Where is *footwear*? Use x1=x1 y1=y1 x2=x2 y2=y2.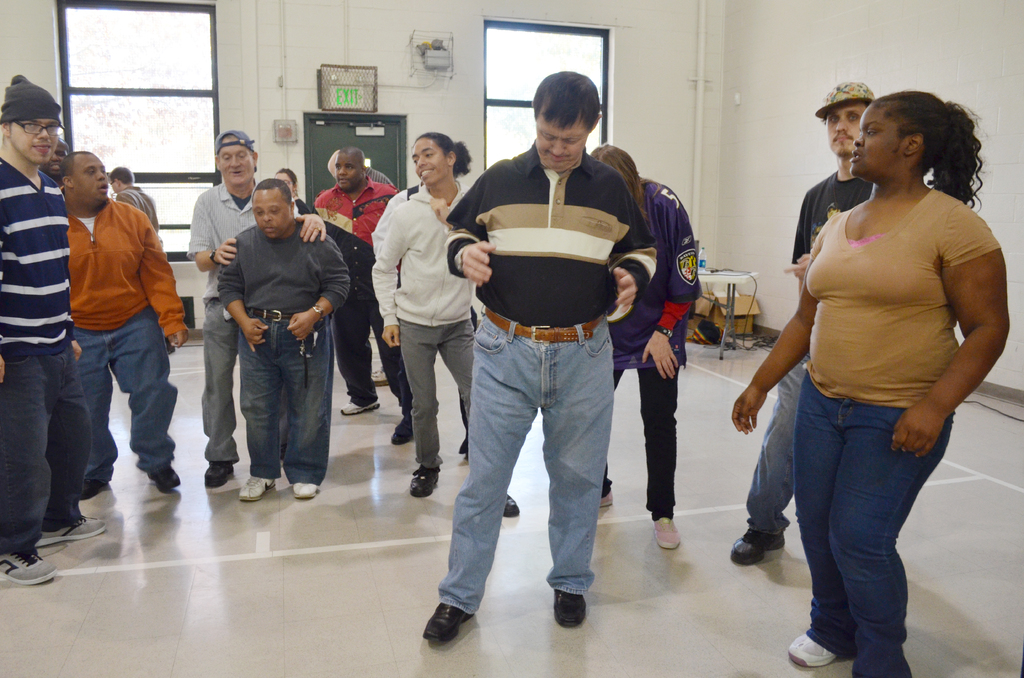
x1=460 y1=440 x2=468 y2=454.
